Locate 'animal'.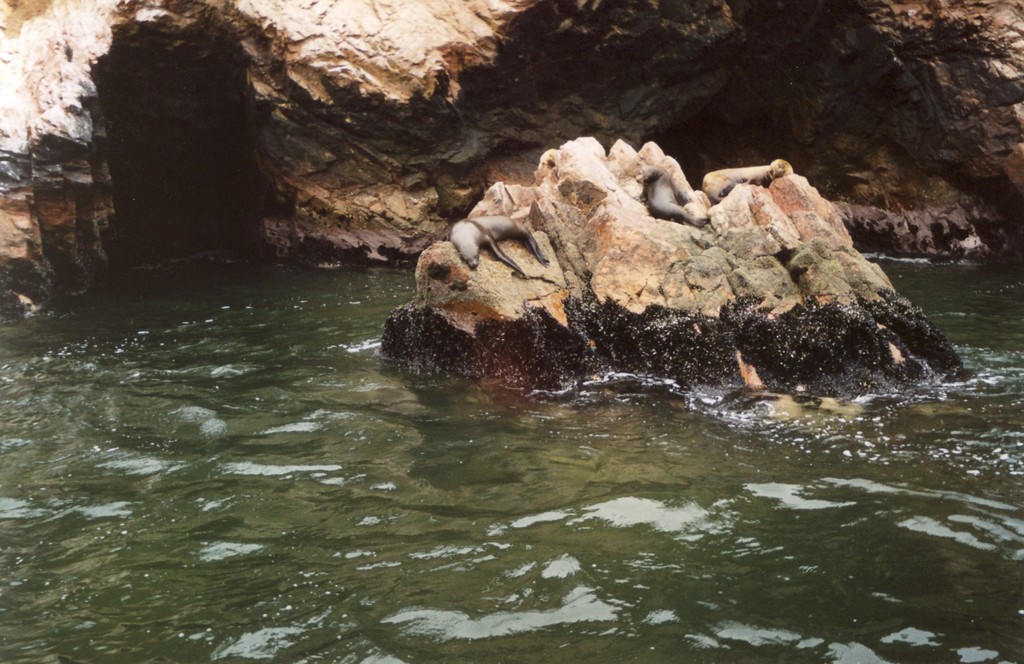
Bounding box: l=636, t=165, r=714, b=235.
